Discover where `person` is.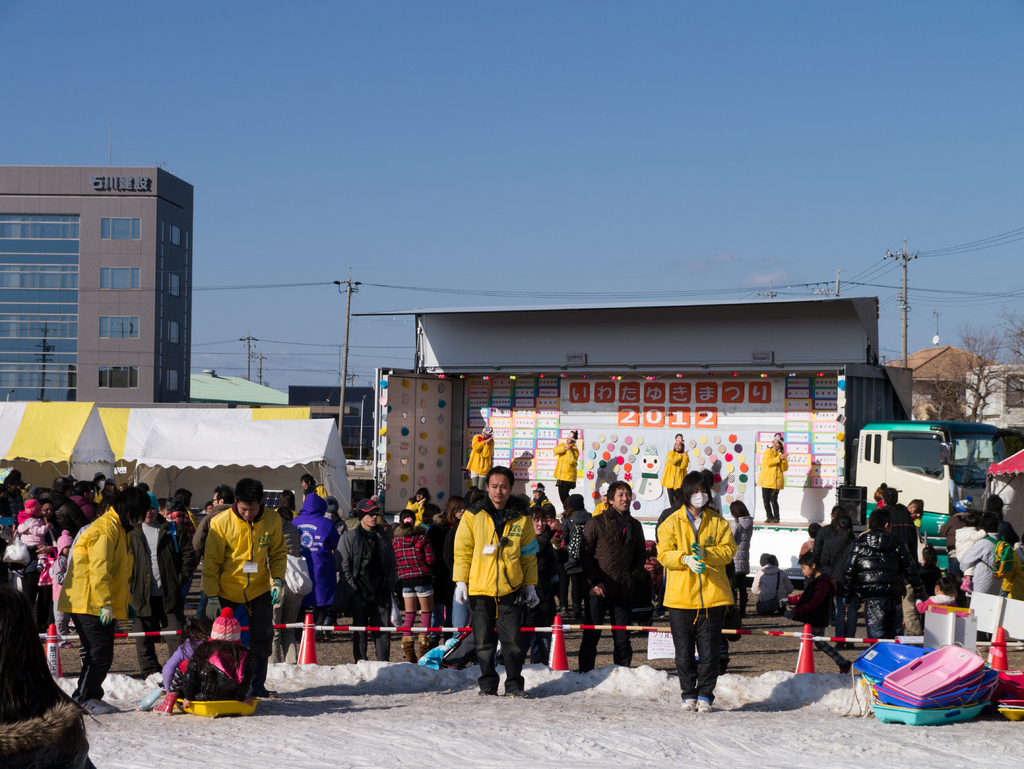
Discovered at [756,432,790,526].
